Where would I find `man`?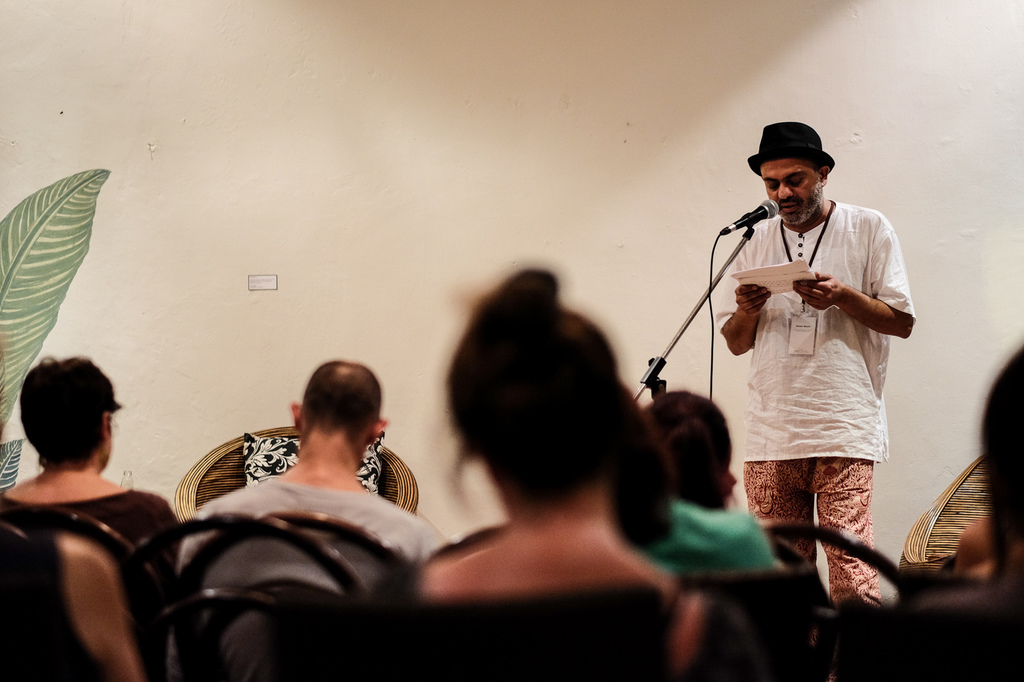
At [x1=0, y1=342, x2=148, y2=510].
